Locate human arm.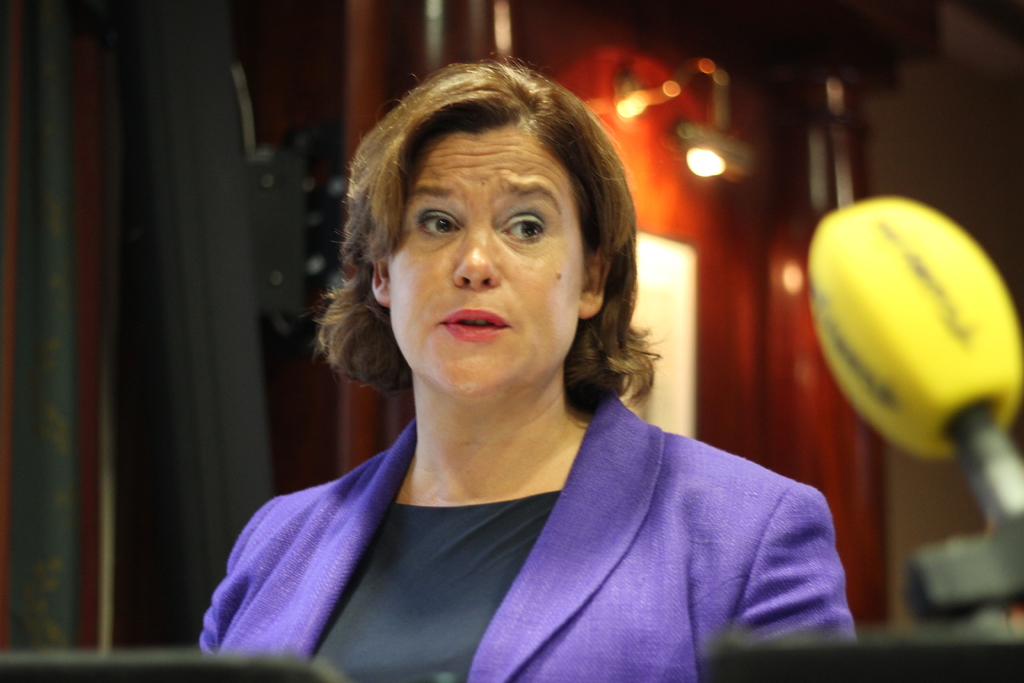
Bounding box: select_region(725, 484, 857, 657).
